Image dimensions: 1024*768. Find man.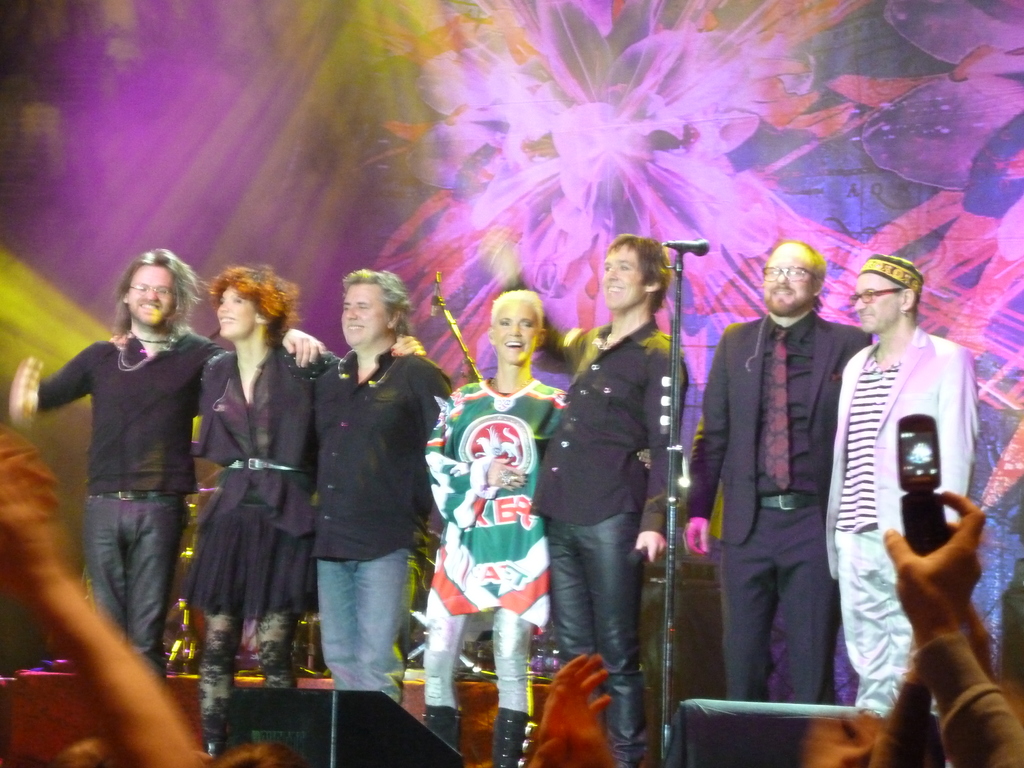
select_region(10, 249, 322, 680).
